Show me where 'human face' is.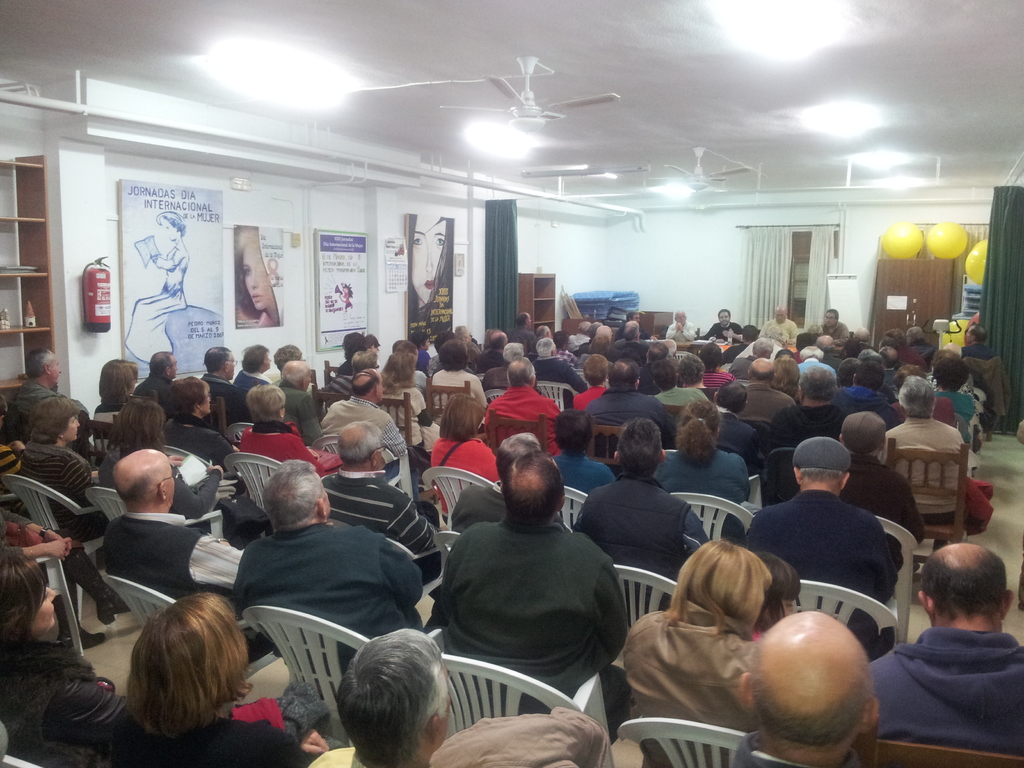
'human face' is at x1=28, y1=575, x2=61, y2=632.
